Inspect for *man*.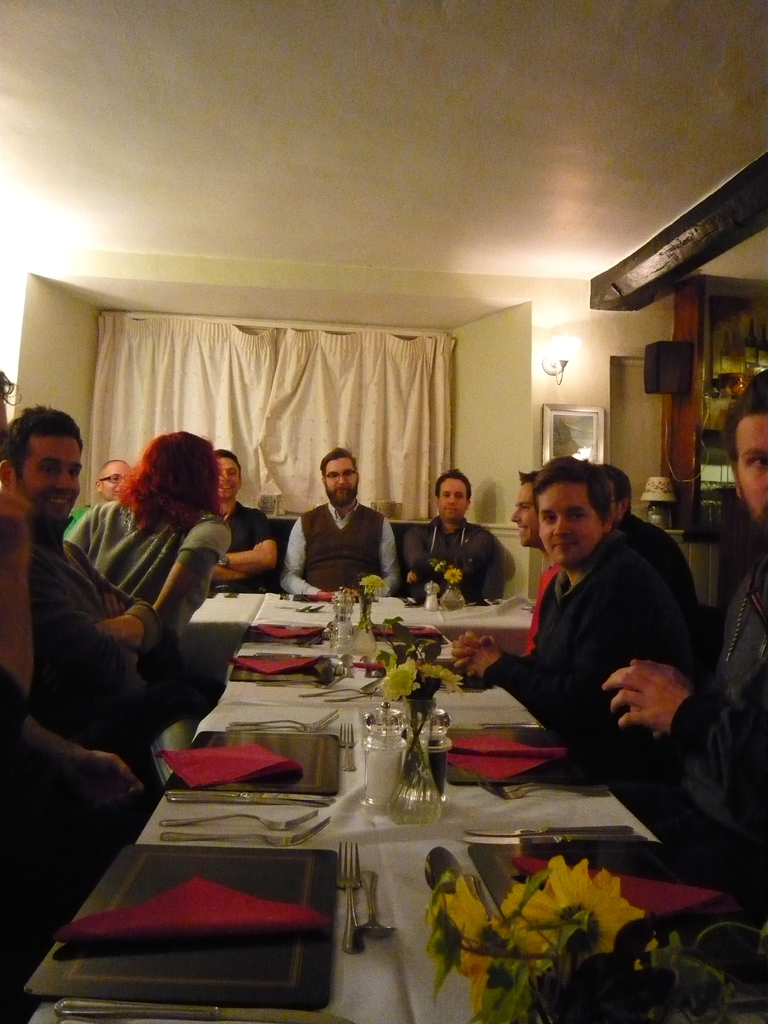
Inspection: x1=0 y1=403 x2=222 y2=753.
